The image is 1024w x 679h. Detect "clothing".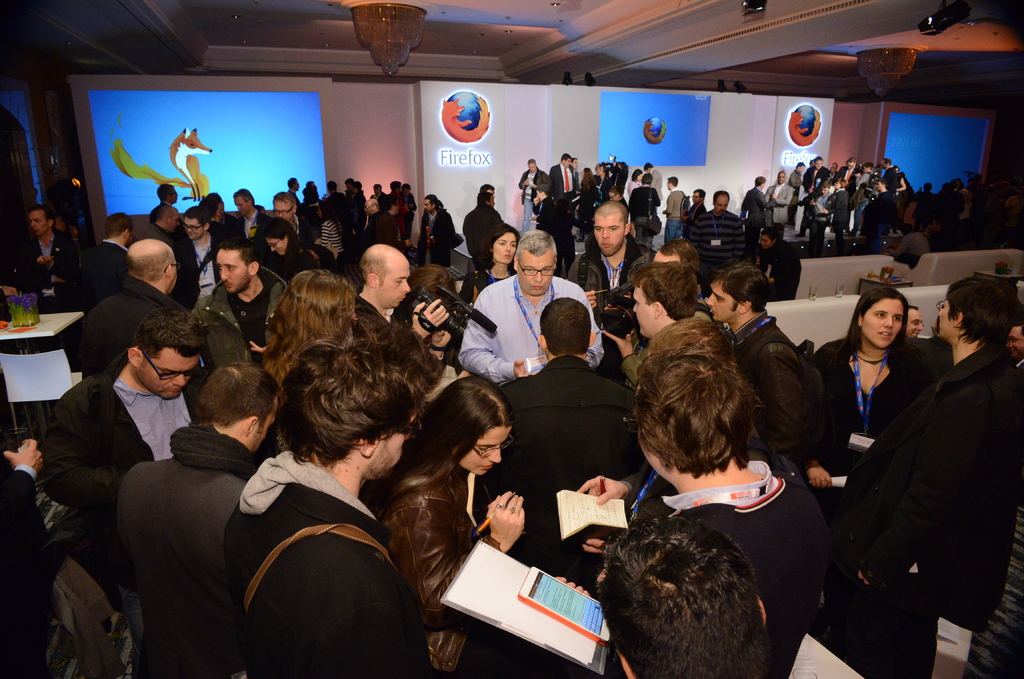
Detection: 369:459:500:678.
